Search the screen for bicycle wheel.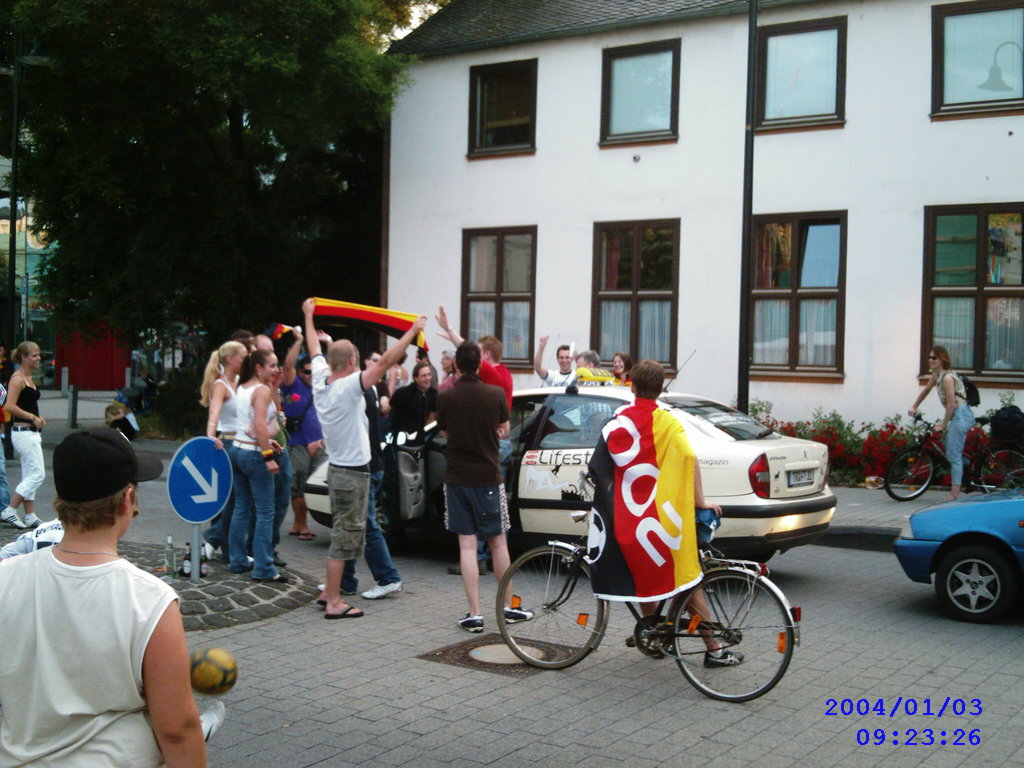
Found at [x1=668, y1=569, x2=793, y2=703].
